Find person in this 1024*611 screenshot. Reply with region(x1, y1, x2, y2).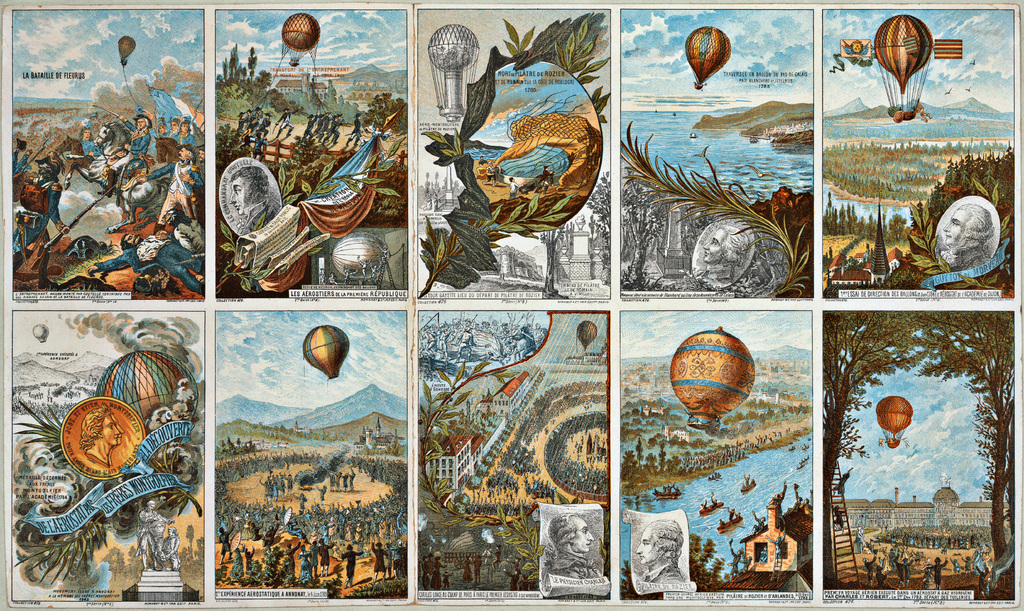
region(156, 525, 182, 571).
